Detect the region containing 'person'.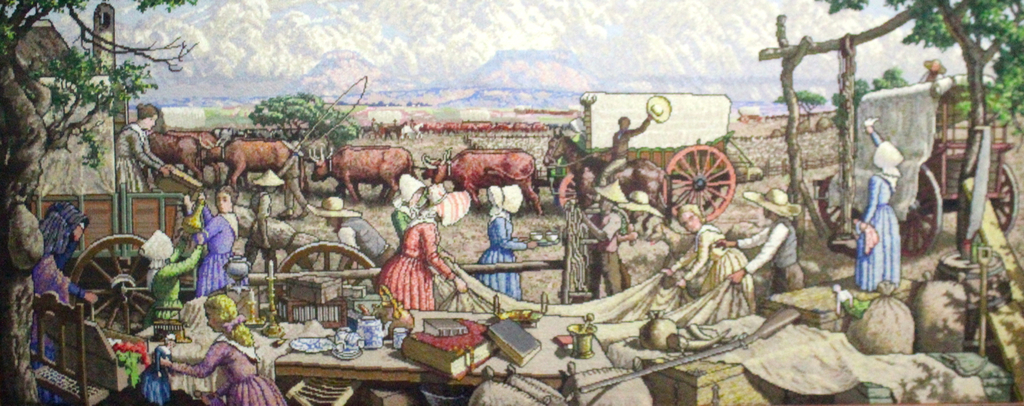
(x1=390, y1=171, x2=422, y2=241).
